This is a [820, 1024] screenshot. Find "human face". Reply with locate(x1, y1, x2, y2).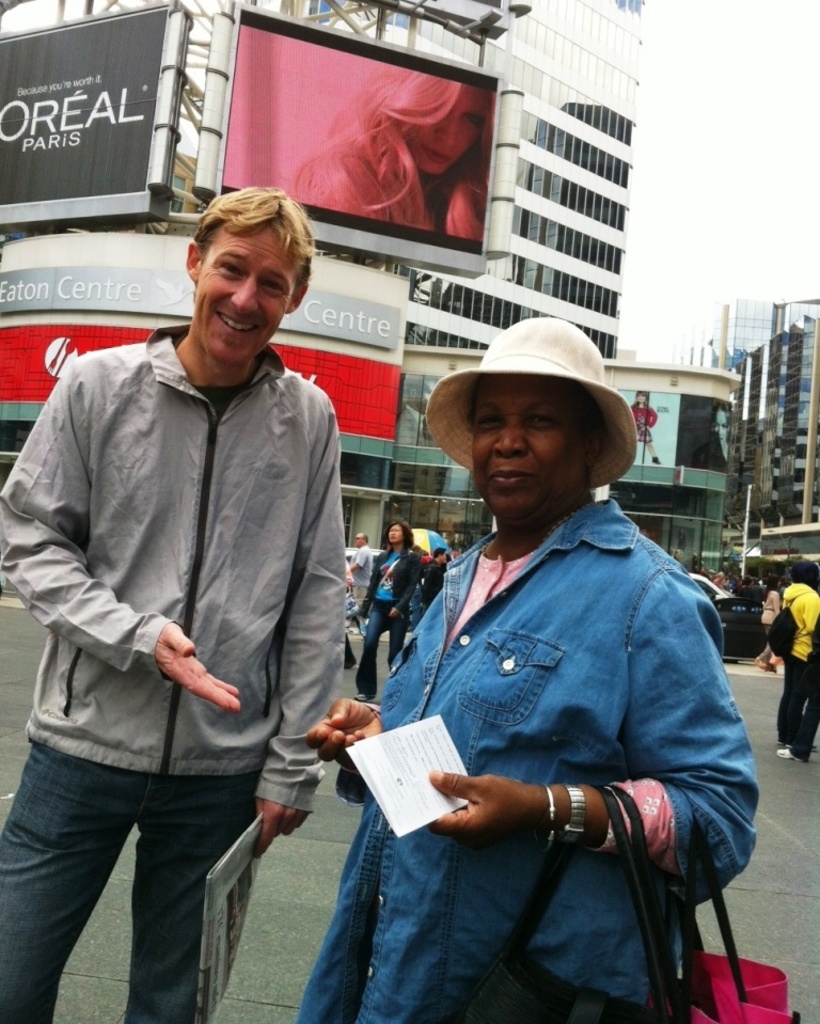
locate(388, 524, 404, 543).
